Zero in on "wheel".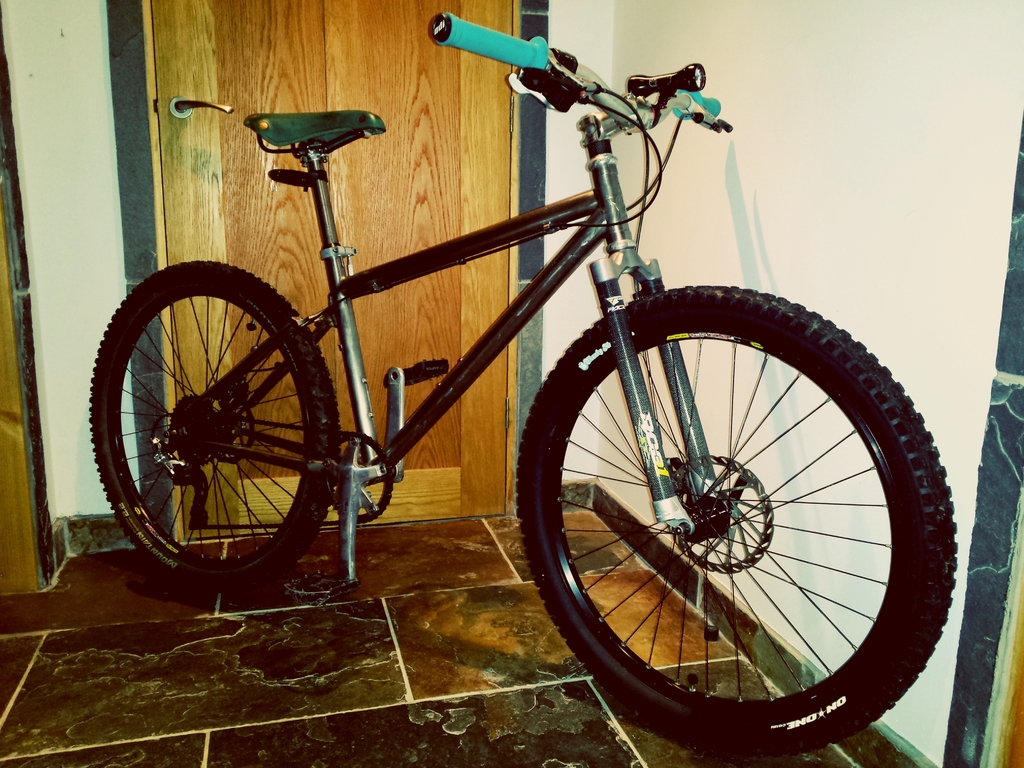
Zeroed in: bbox(96, 257, 333, 586).
